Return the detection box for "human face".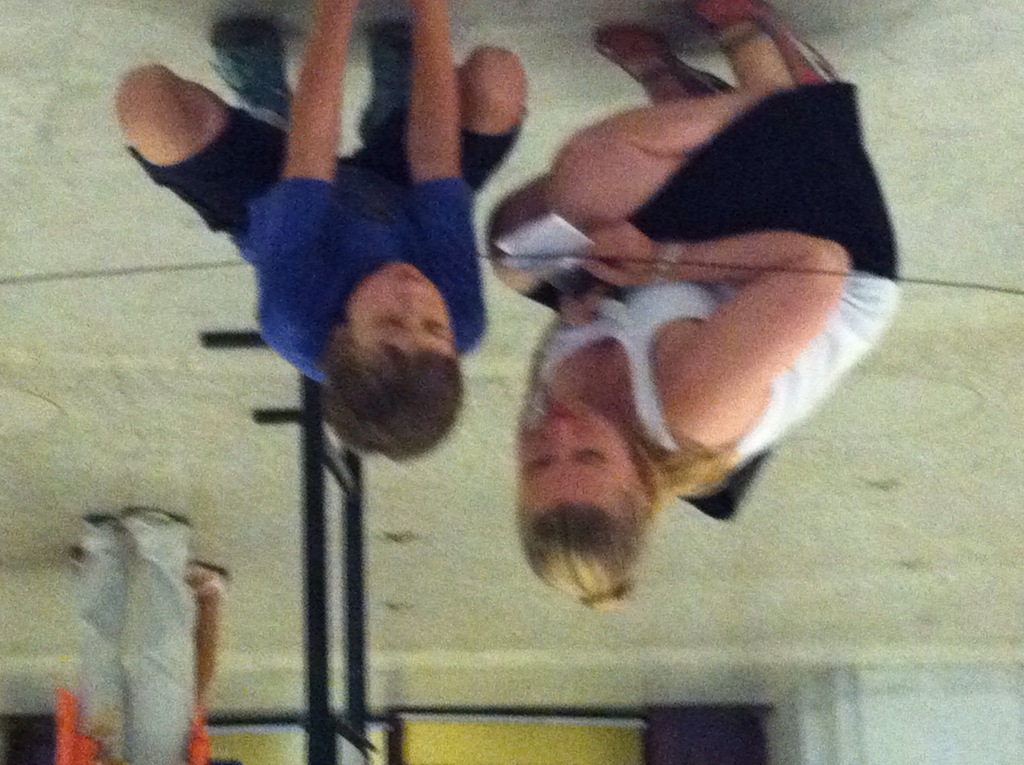
BBox(347, 259, 451, 348).
